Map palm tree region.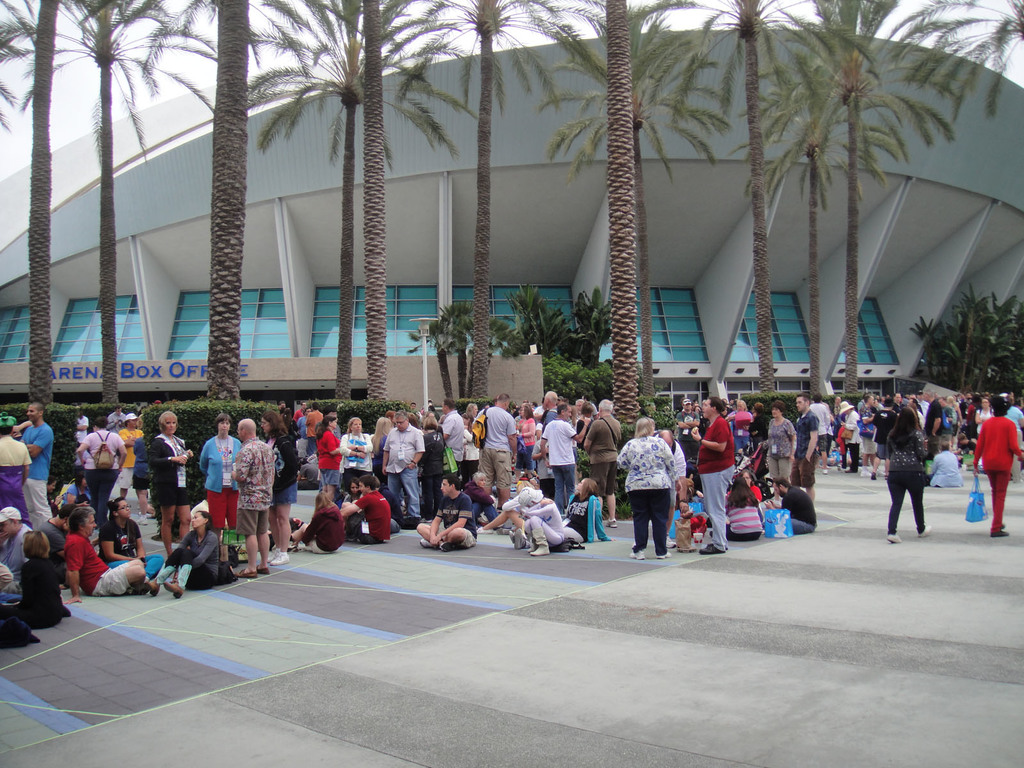
Mapped to 913:1:1023:108.
